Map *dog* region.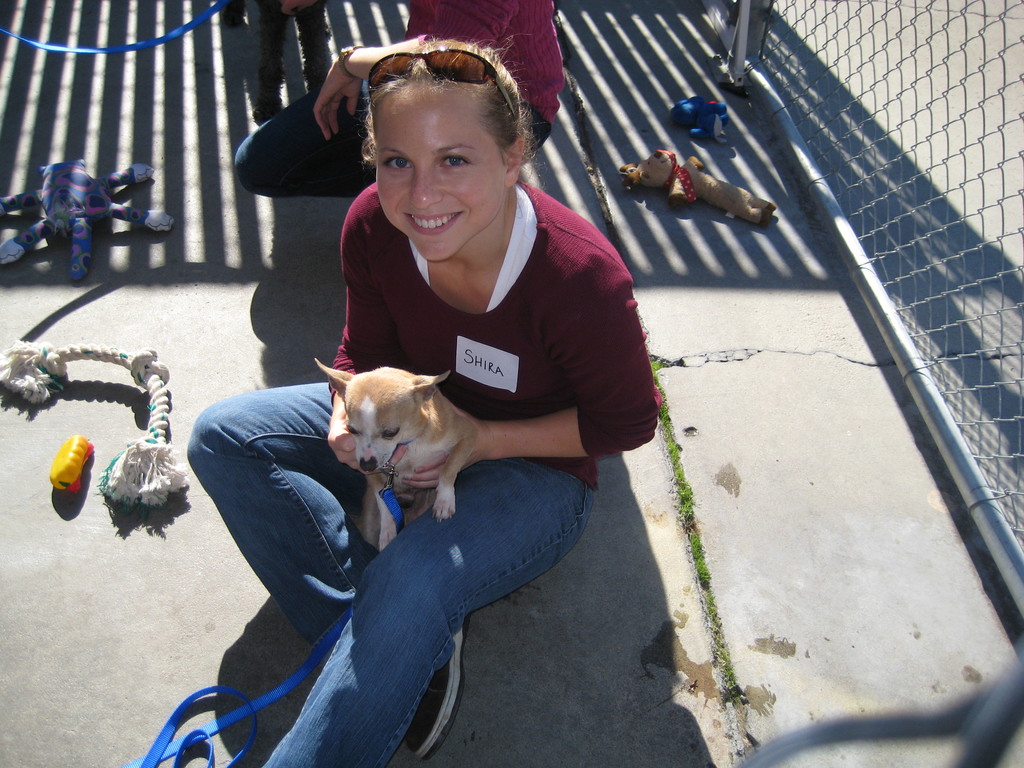
Mapped to {"x1": 621, "y1": 149, "x2": 778, "y2": 227}.
